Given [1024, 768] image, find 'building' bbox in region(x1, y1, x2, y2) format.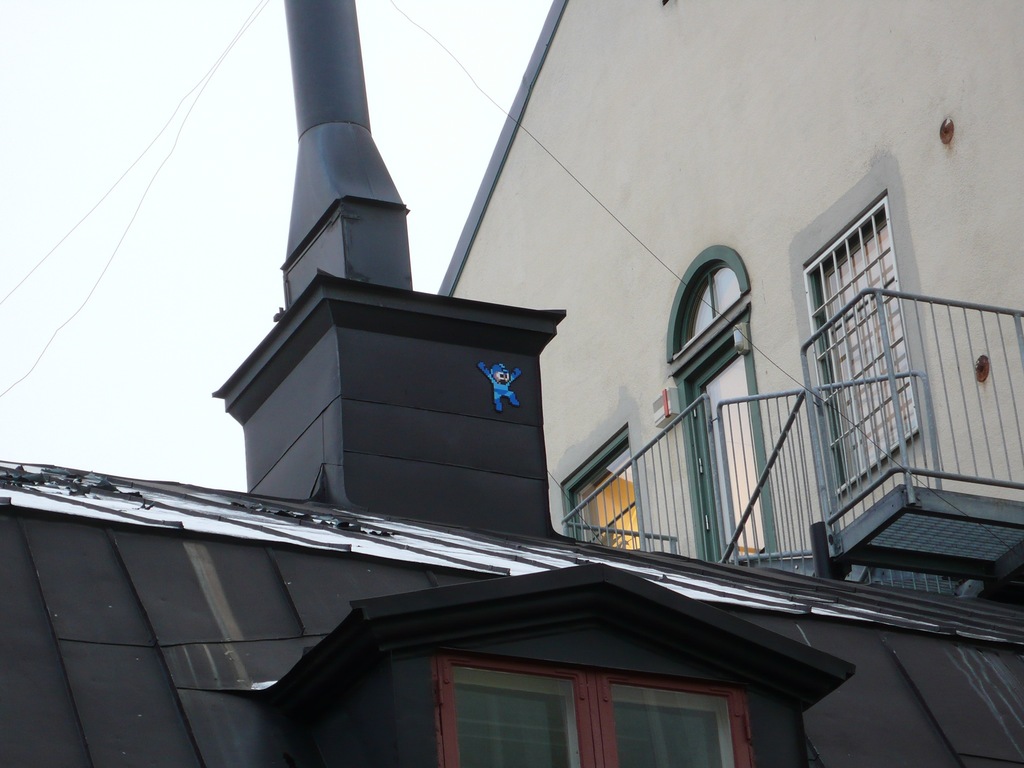
region(0, 0, 1023, 767).
